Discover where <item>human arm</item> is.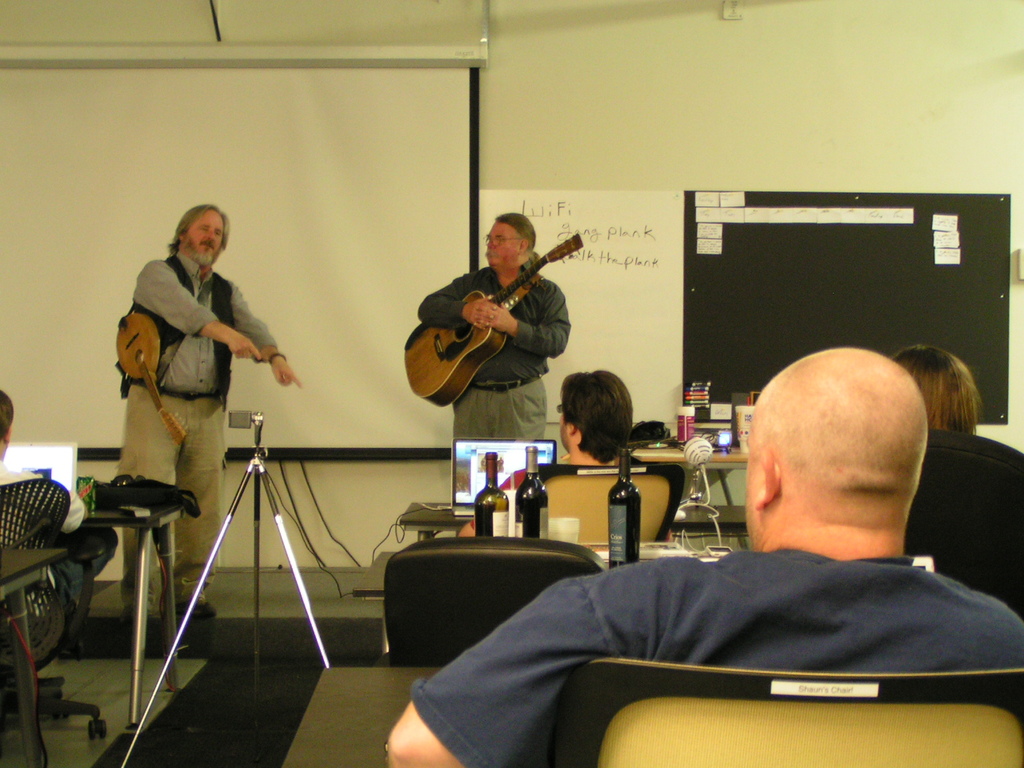
Discovered at detection(225, 283, 309, 389).
